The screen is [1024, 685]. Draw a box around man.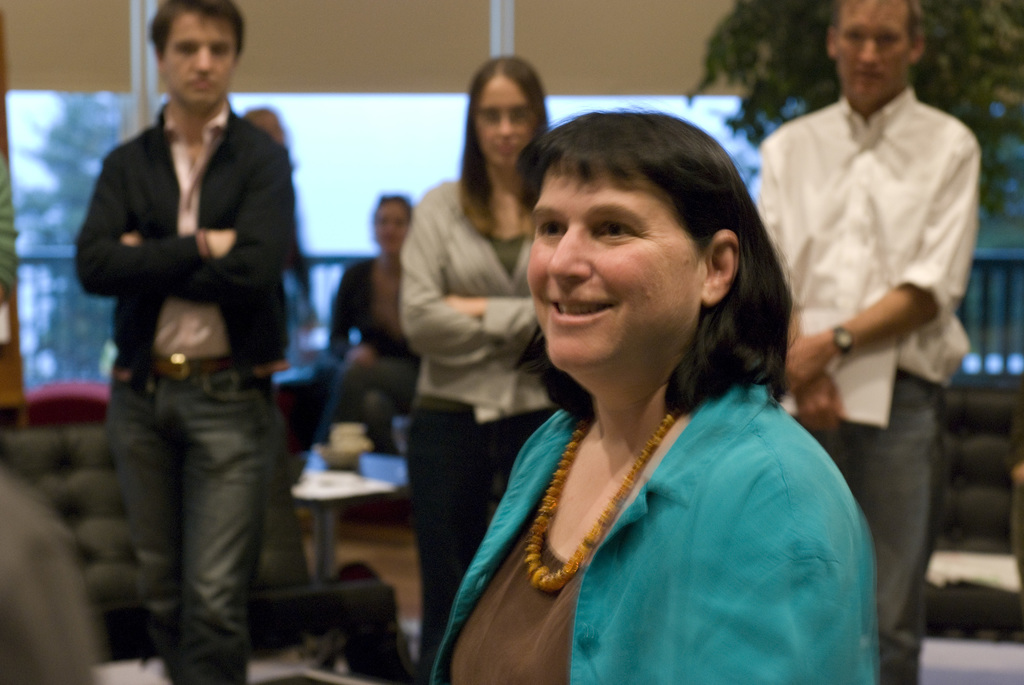
box=[756, 0, 980, 684].
